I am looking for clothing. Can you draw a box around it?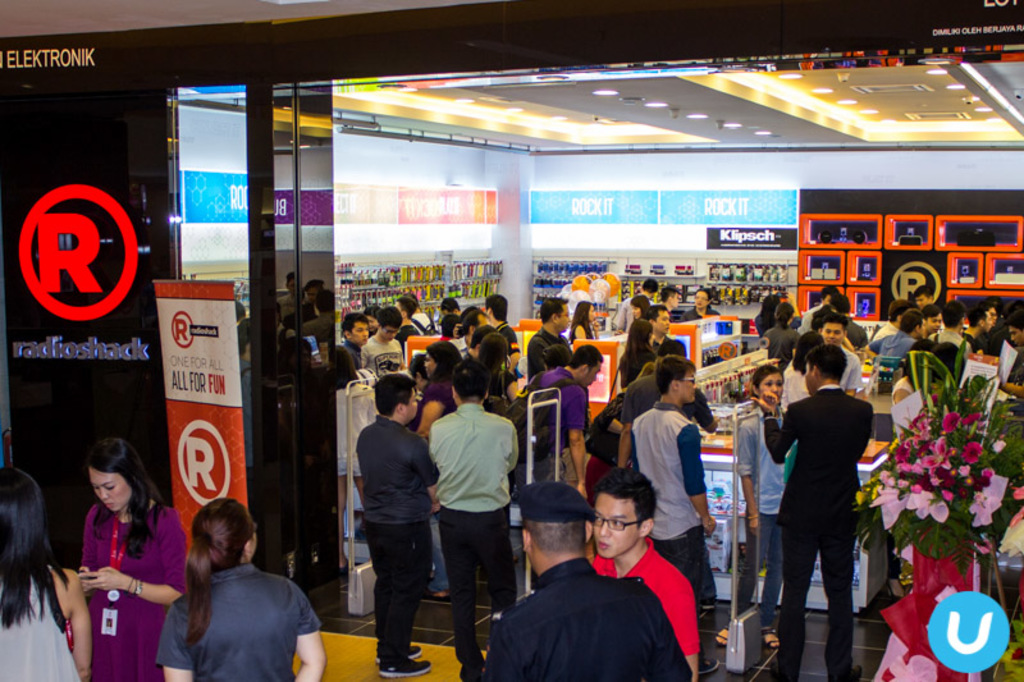
Sure, the bounding box is (849, 324, 864, 345).
